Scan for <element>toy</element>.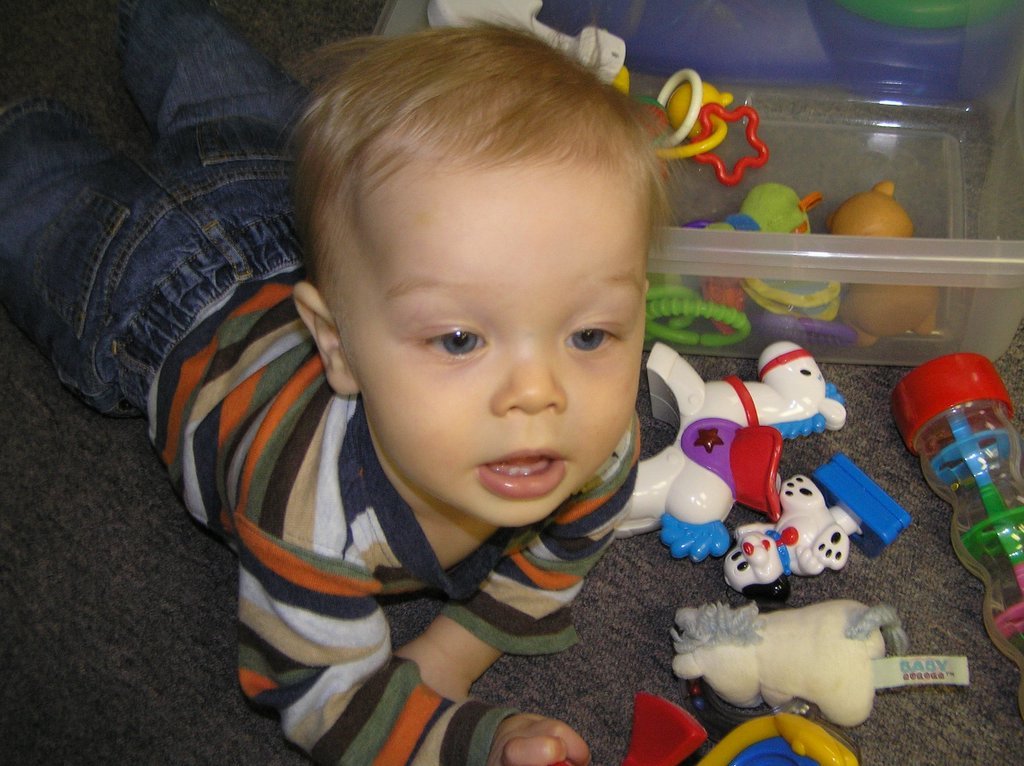
Scan result: bbox=(667, 589, 912, 738).
